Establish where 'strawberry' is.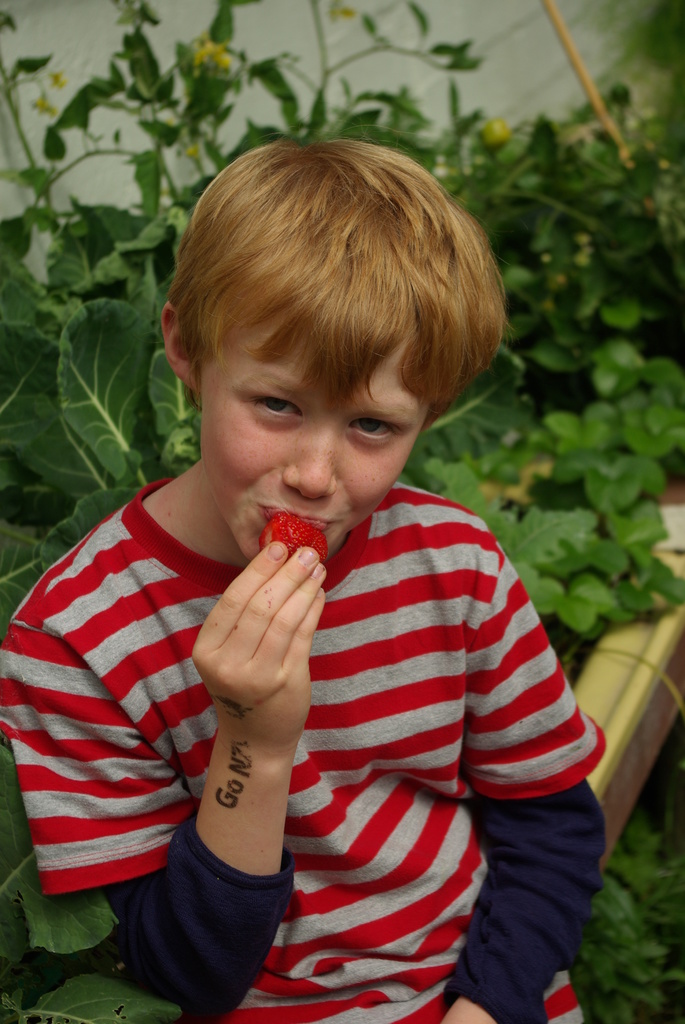
Established at [left=251, top=500, right=335, bottom=572].
